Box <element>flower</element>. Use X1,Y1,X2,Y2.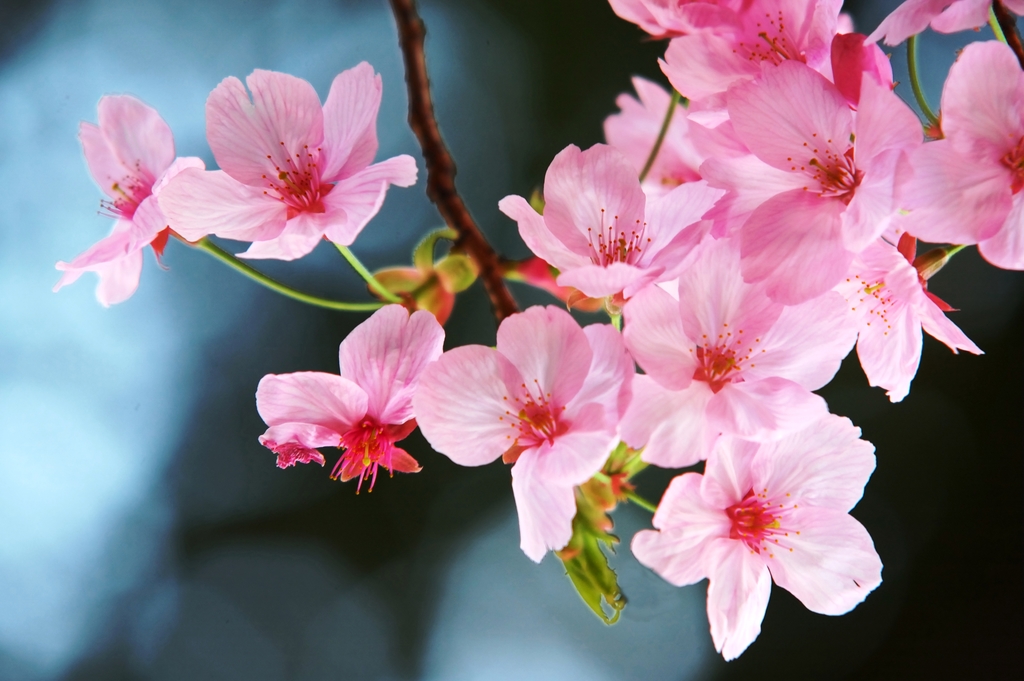
722,29,928,302.
